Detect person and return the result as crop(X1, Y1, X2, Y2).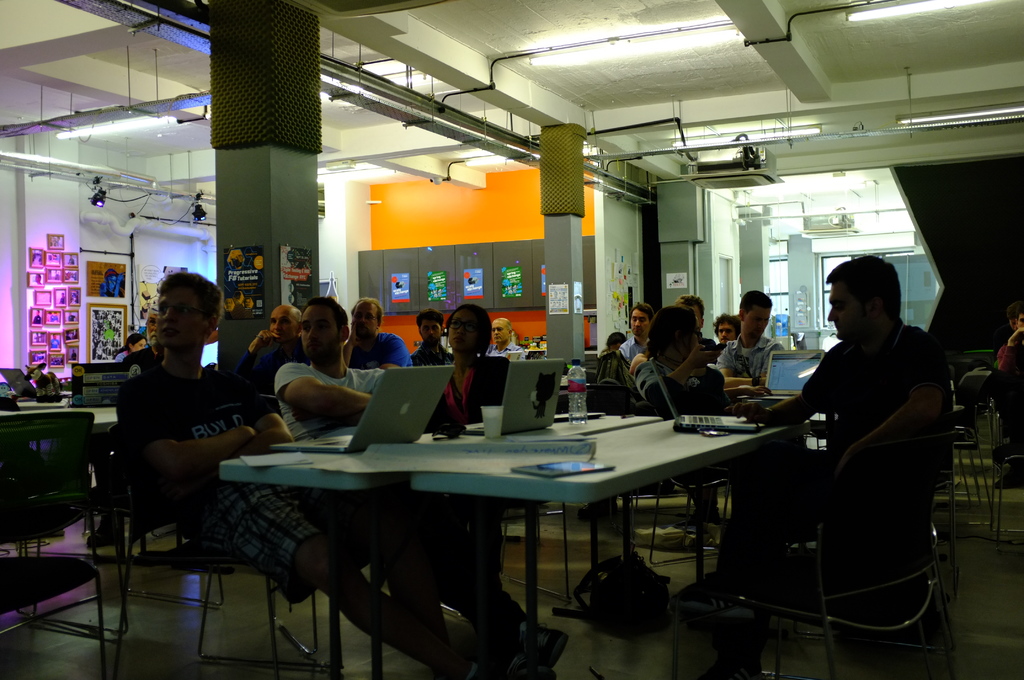
crop(774, 228, 963, 629).
